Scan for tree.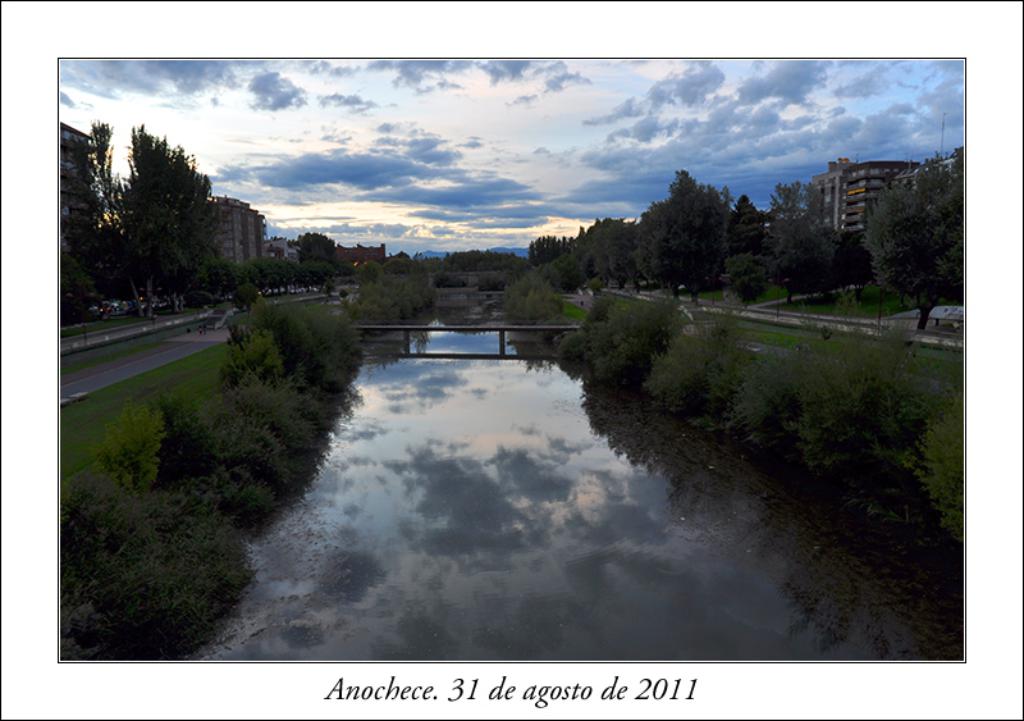
Scan result: x1=760 y1=181 x2=840 y2=309.
